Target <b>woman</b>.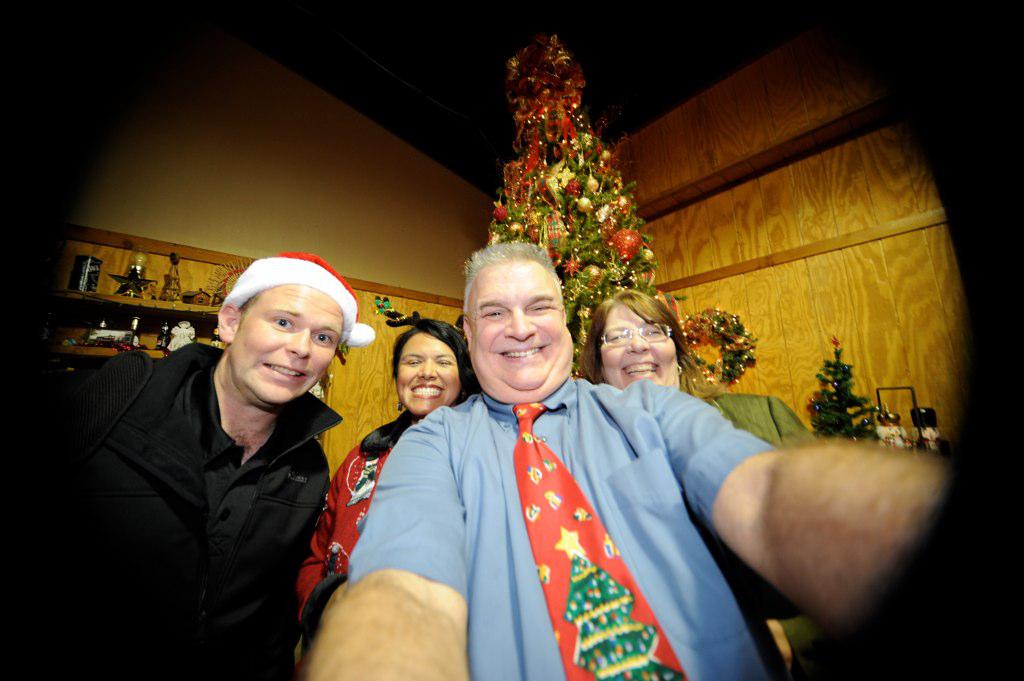
Target region: detection(579, 284, 819, 680).
